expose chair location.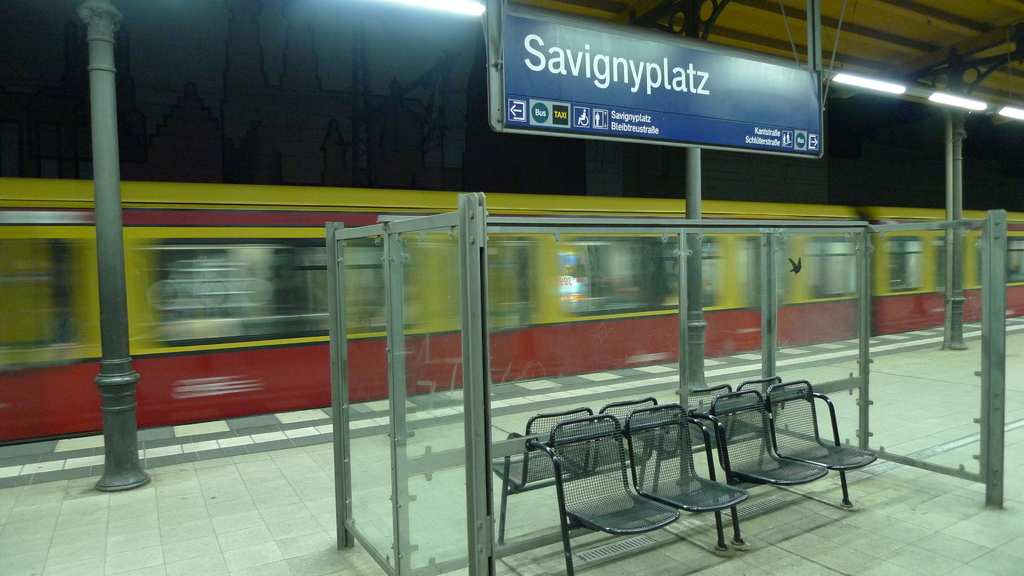
Exposed at left=698, top=387, right=830, bottom=548.
